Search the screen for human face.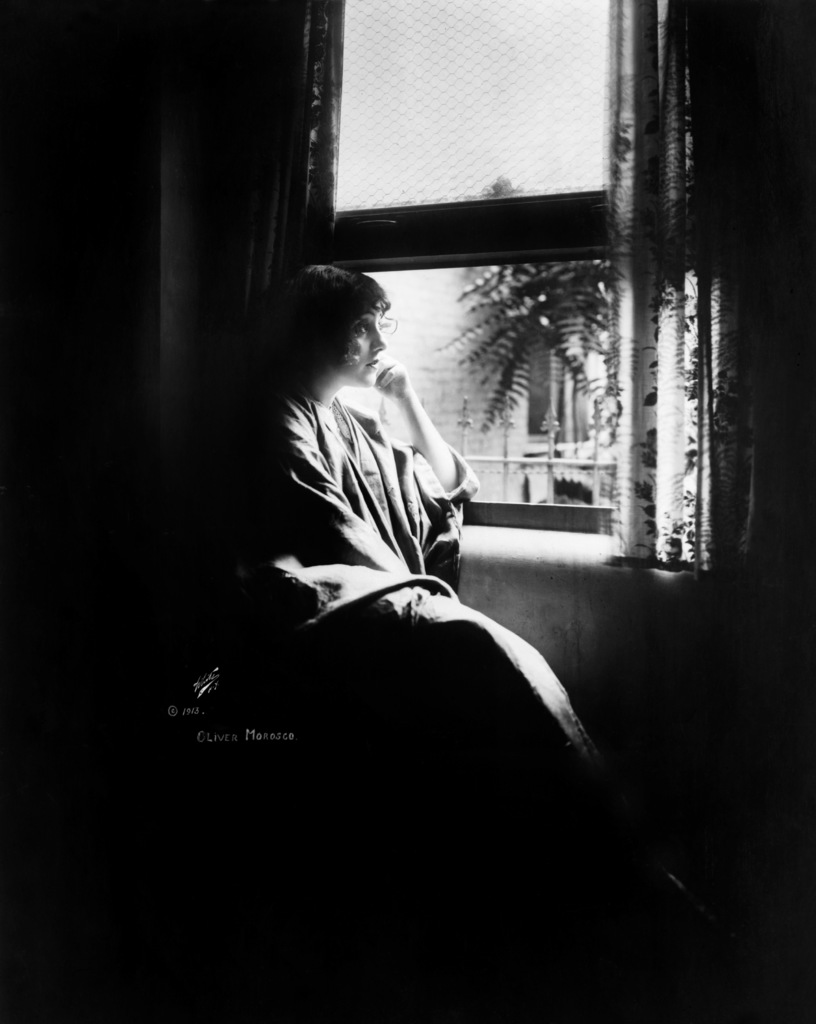
Found at box(323, 301, 390, 394).
